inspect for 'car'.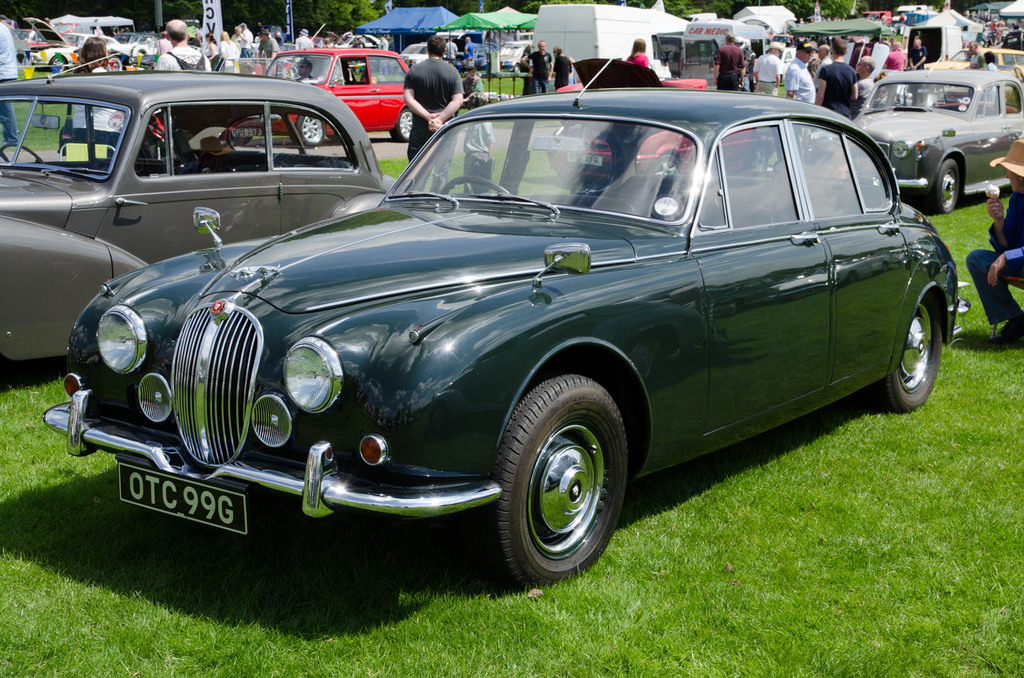
Inspection: left=866, top=71, right=1023, bottom=210.
